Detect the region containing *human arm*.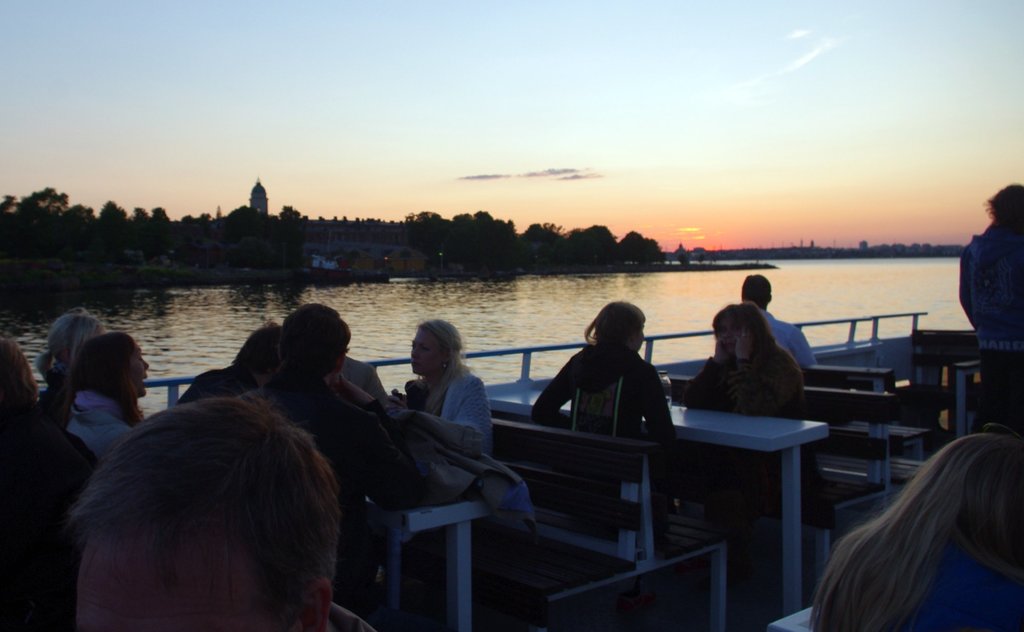
<bbox>271, 455, 340, 631</bbox>.
